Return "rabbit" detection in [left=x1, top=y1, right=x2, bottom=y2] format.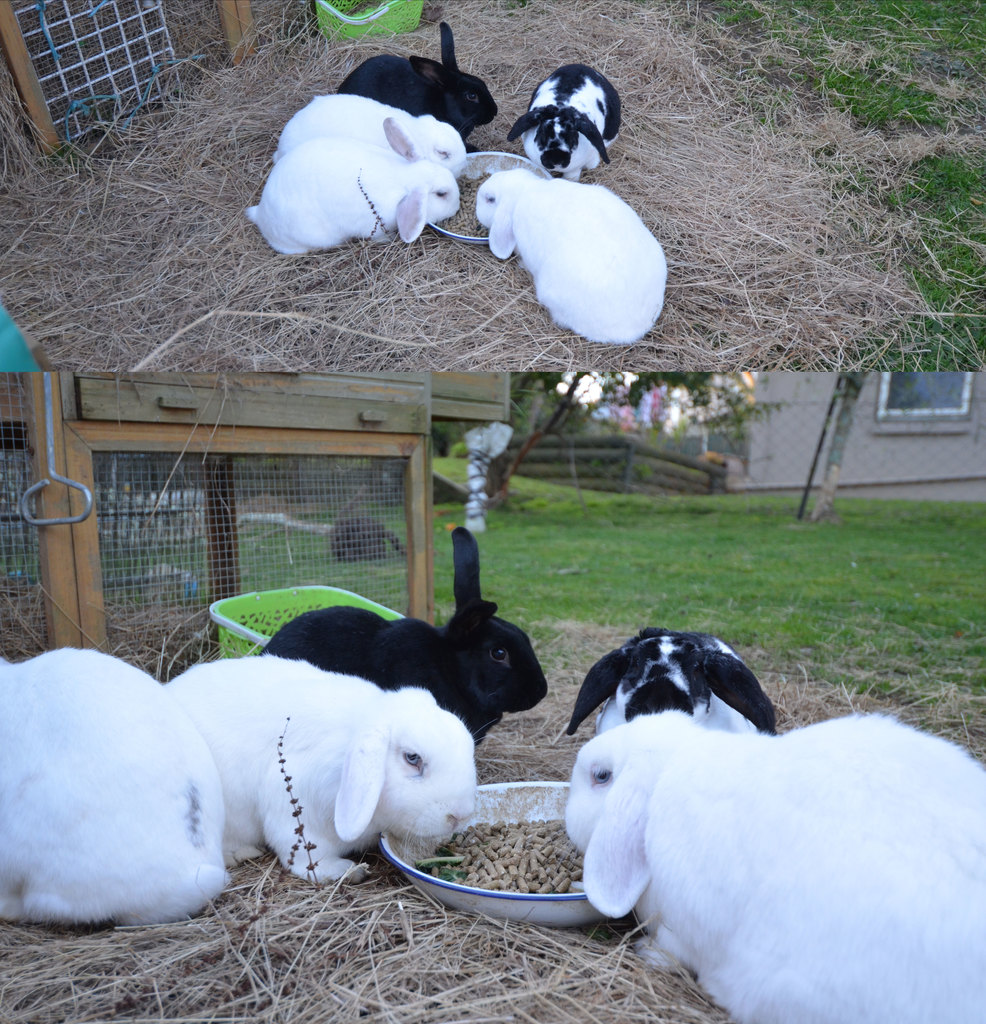
[left=270, top=92, right=472, bottom=175].
